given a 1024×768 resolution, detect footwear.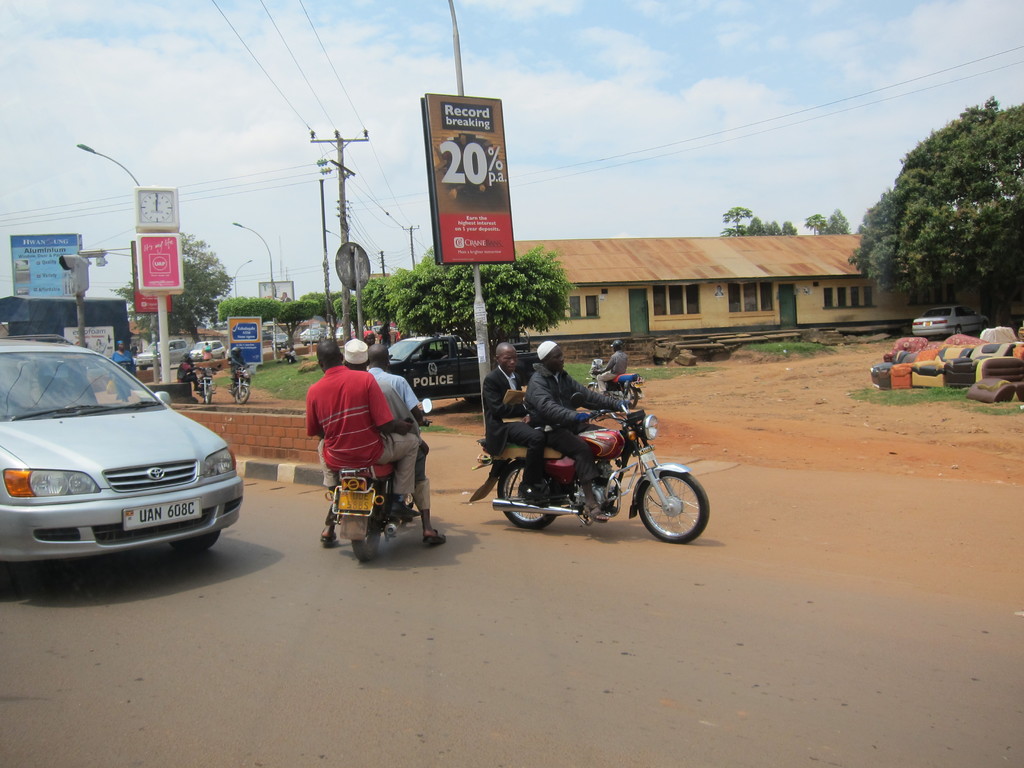
(left=525, top=486, right=551, bottom=506).
